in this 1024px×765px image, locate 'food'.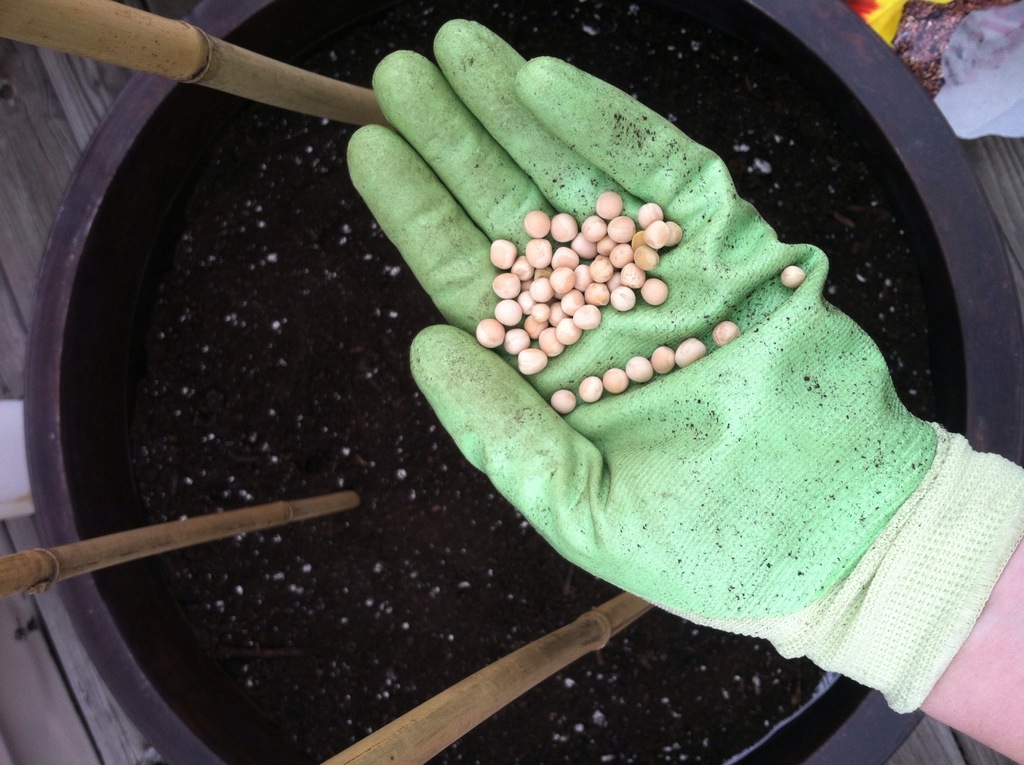
Bounding box: <bbox>624, 356, 653, 383</bbox>.
